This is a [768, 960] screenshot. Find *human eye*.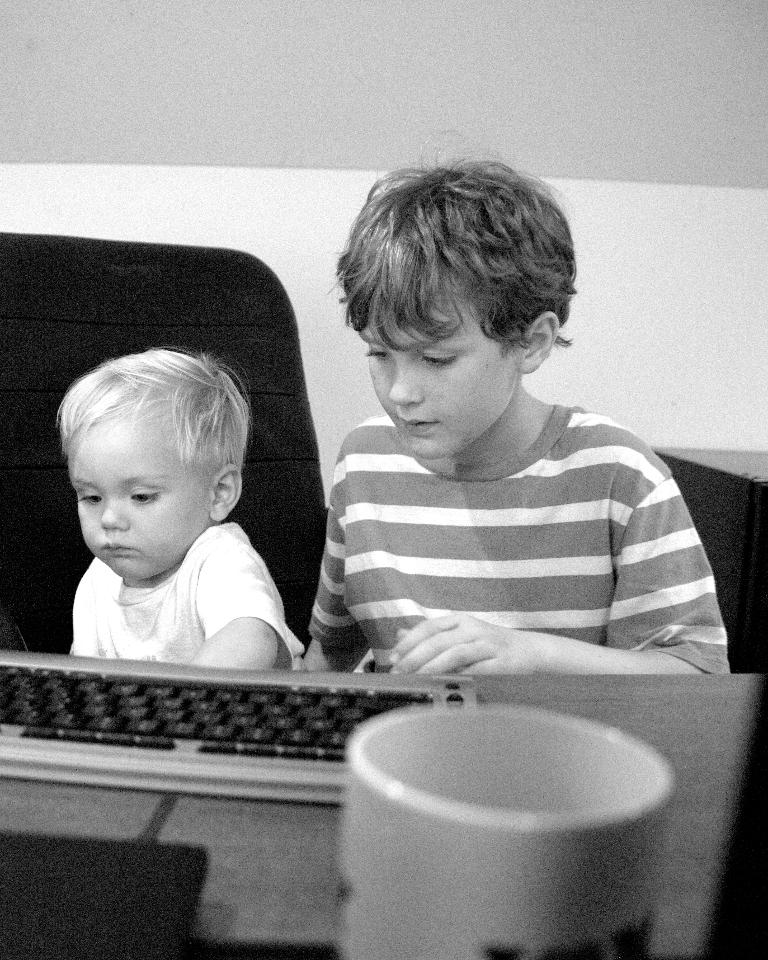
Bounding box: bbox=[76, 485, 105, 509].
